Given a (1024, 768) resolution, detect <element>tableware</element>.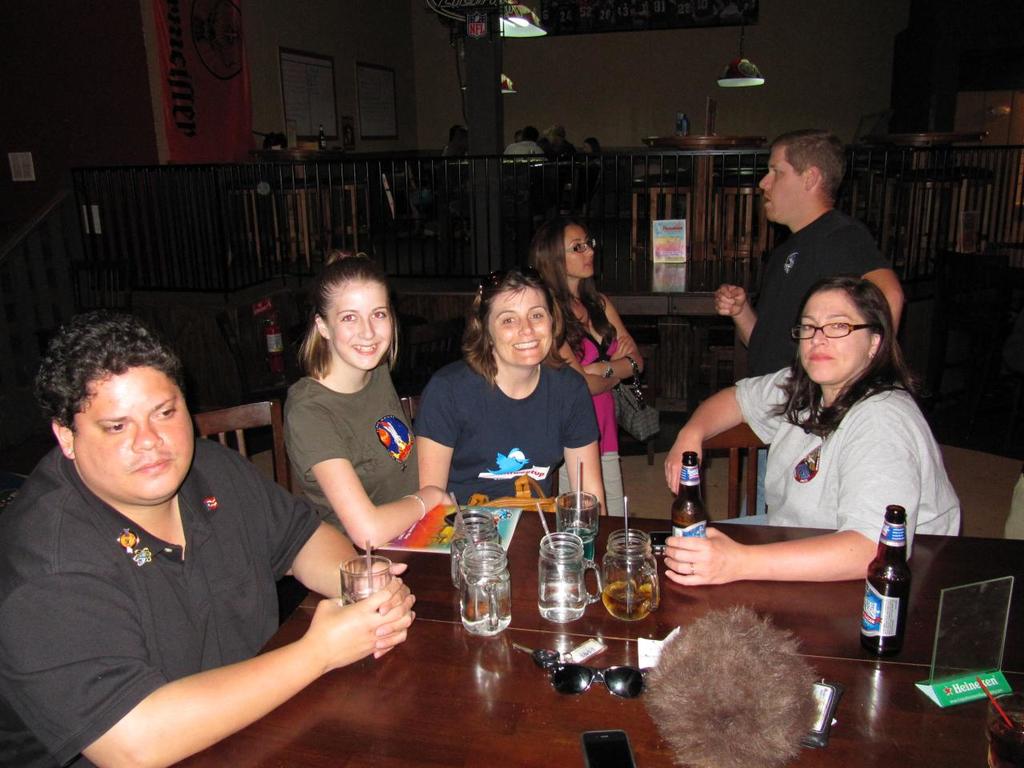
(536,527,590,642).
